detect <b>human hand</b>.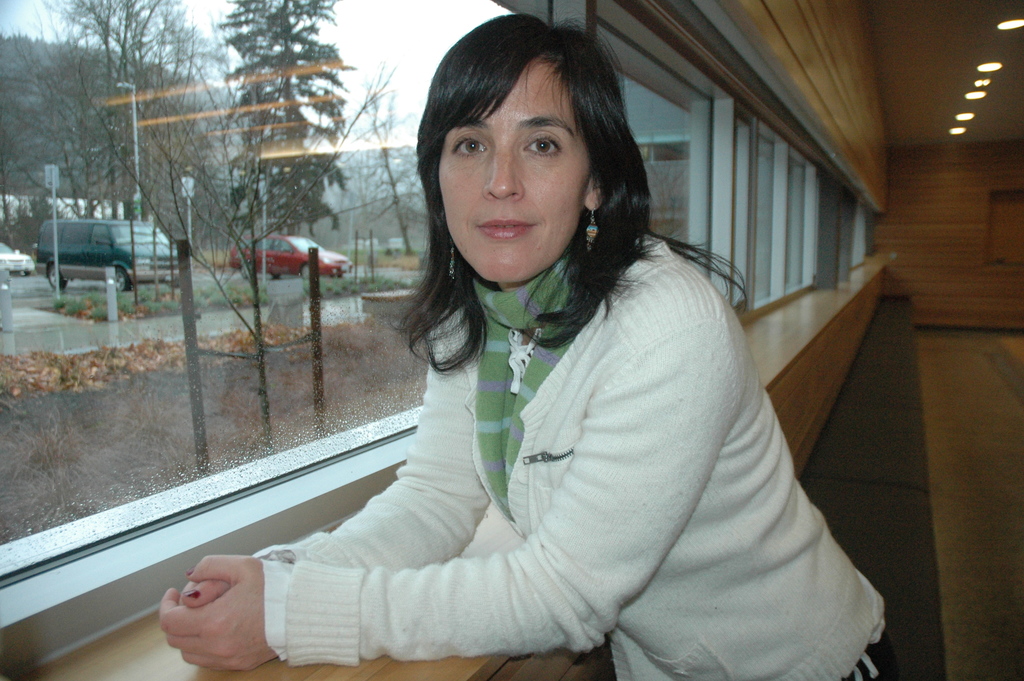
Detected at (175, 577, 236, 610).
